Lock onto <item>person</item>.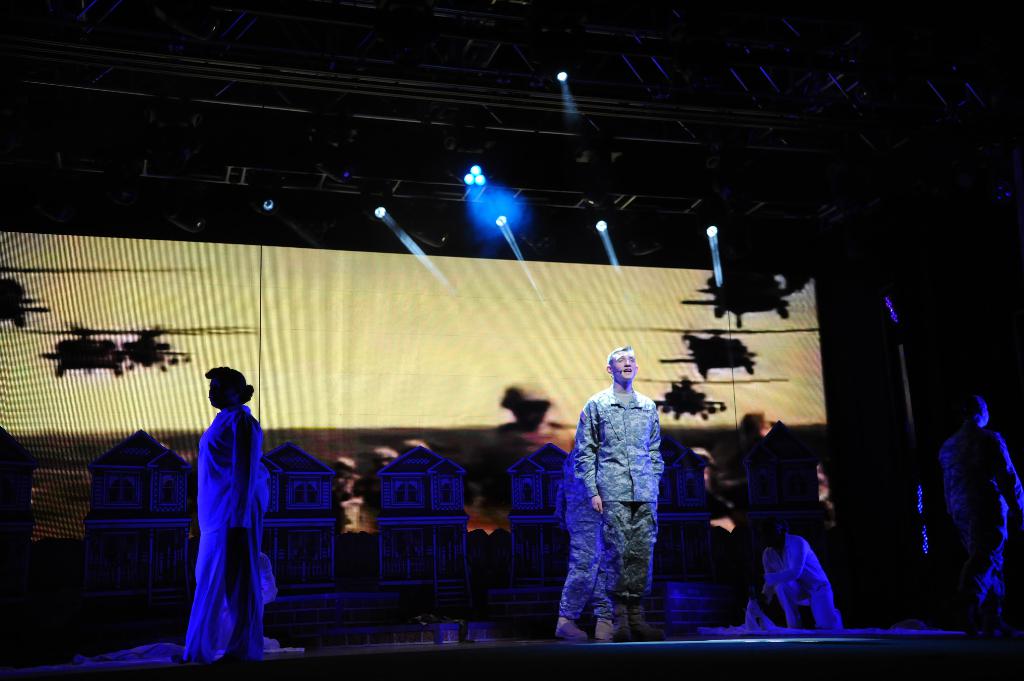
Locked: [763,523,845,629].
